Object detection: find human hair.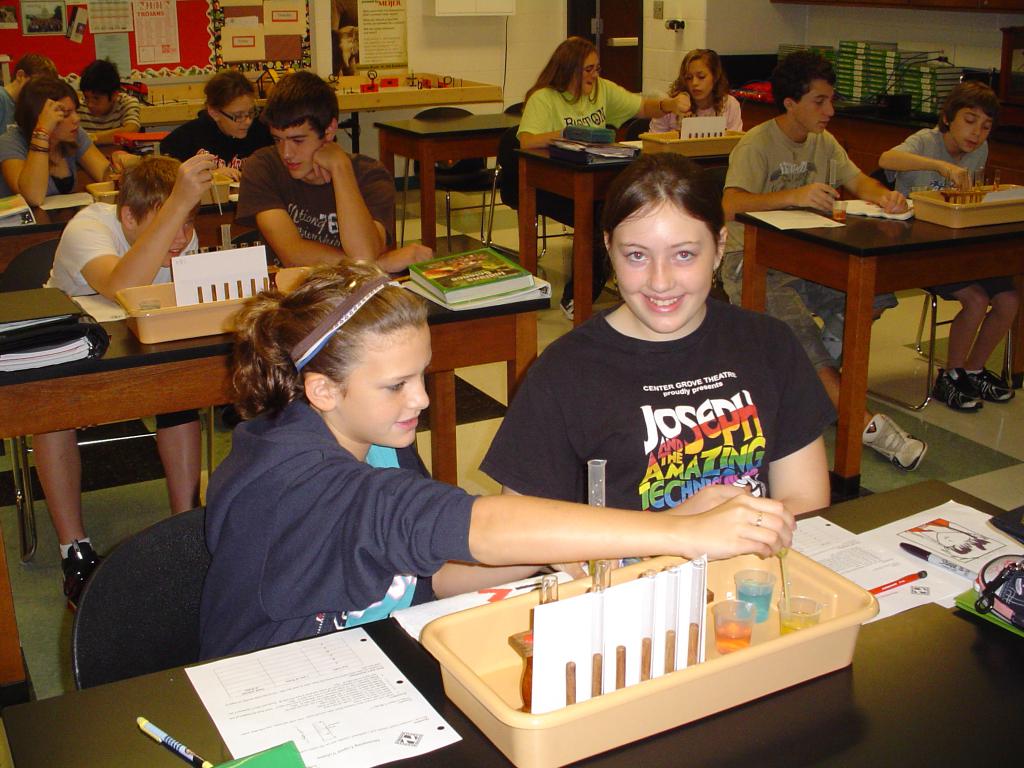
box=[201, 65, 255, 110].
